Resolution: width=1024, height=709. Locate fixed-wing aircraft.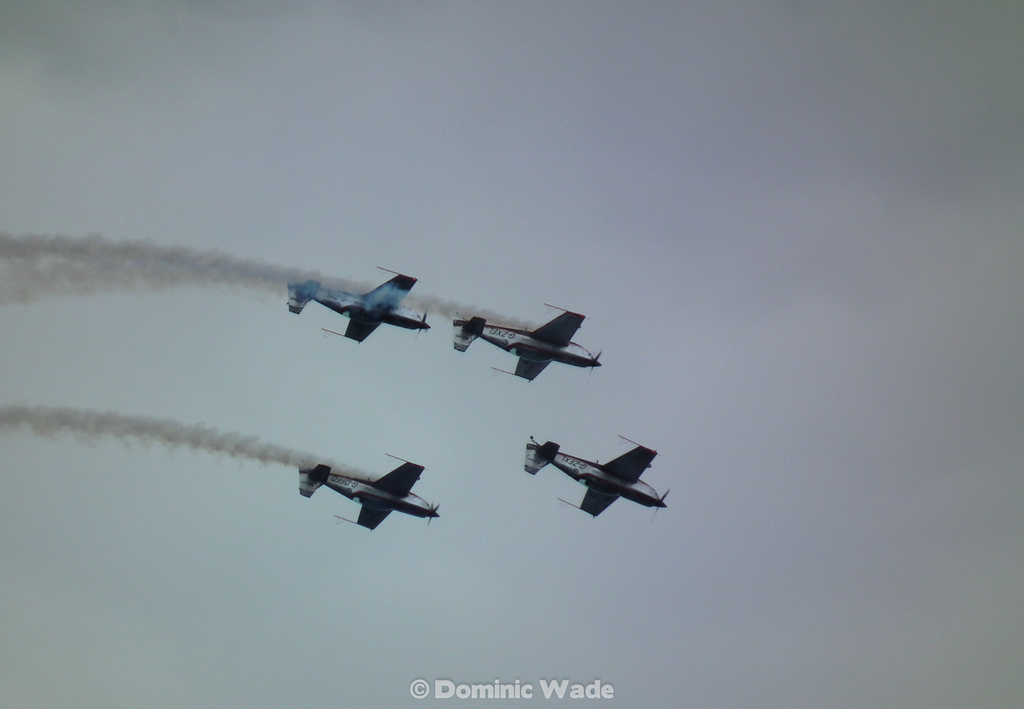
left=298, top=455, right=440, bottom=532.
